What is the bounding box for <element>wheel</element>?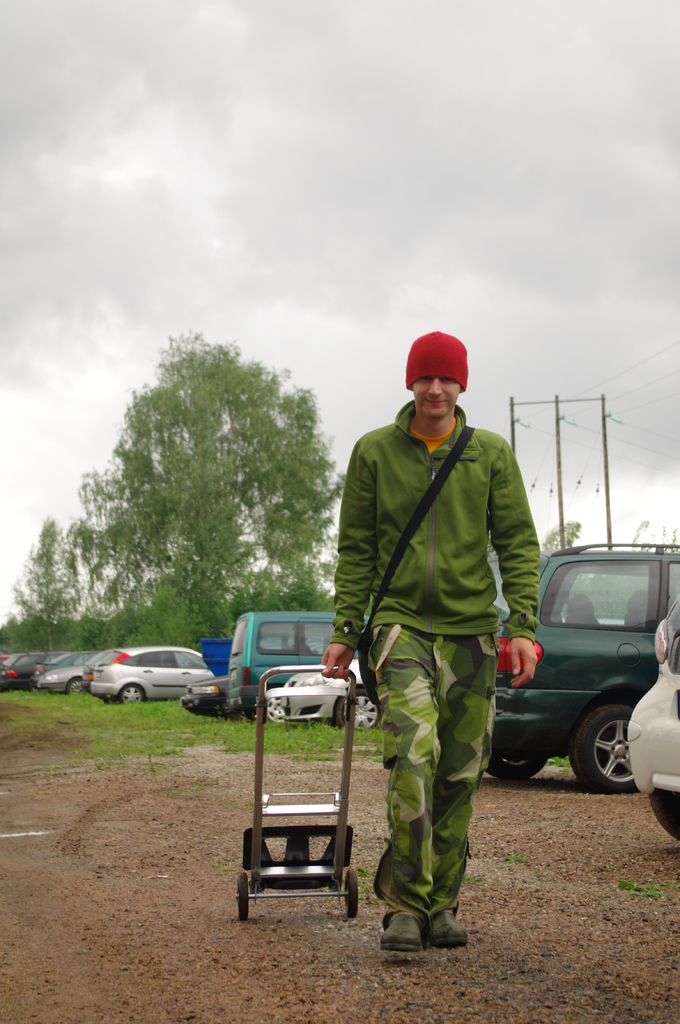
[267,694,287,724].
